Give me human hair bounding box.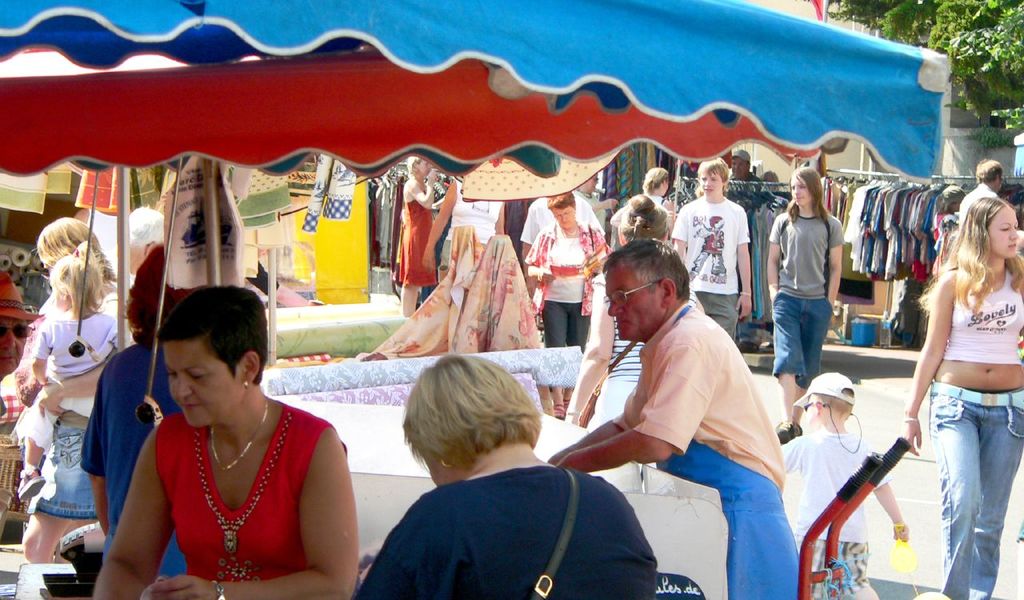
{"left": 618, "top": 193, "right": 678, "bottom": 245}.
